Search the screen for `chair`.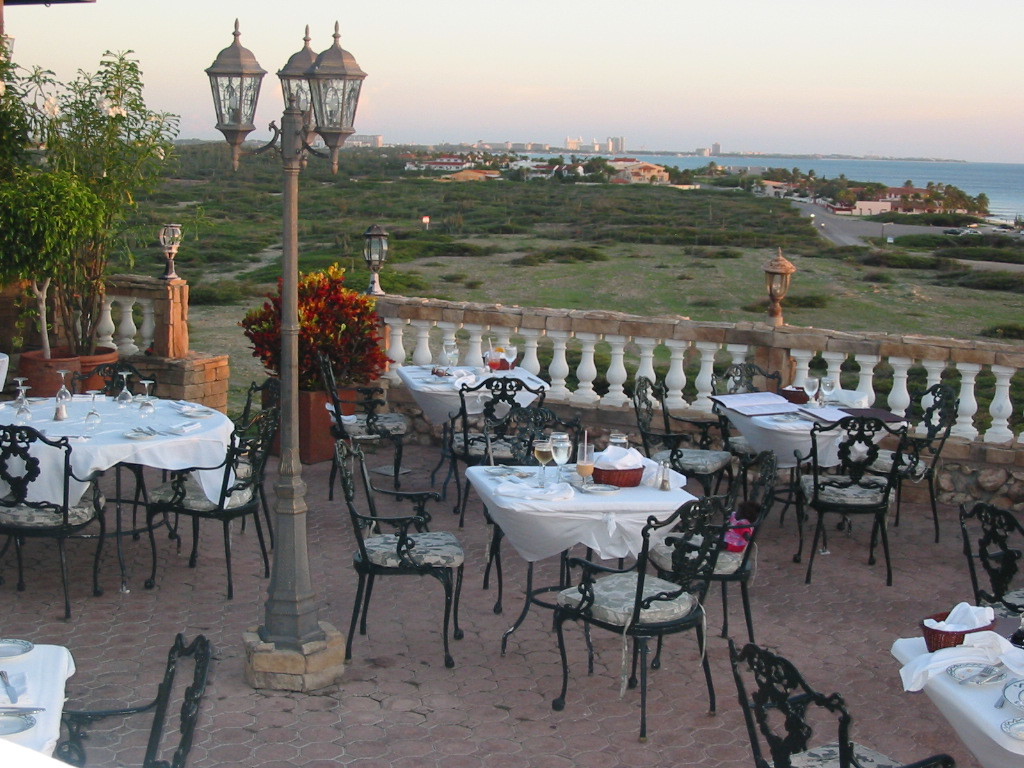
Found at 843 383 963 540.
